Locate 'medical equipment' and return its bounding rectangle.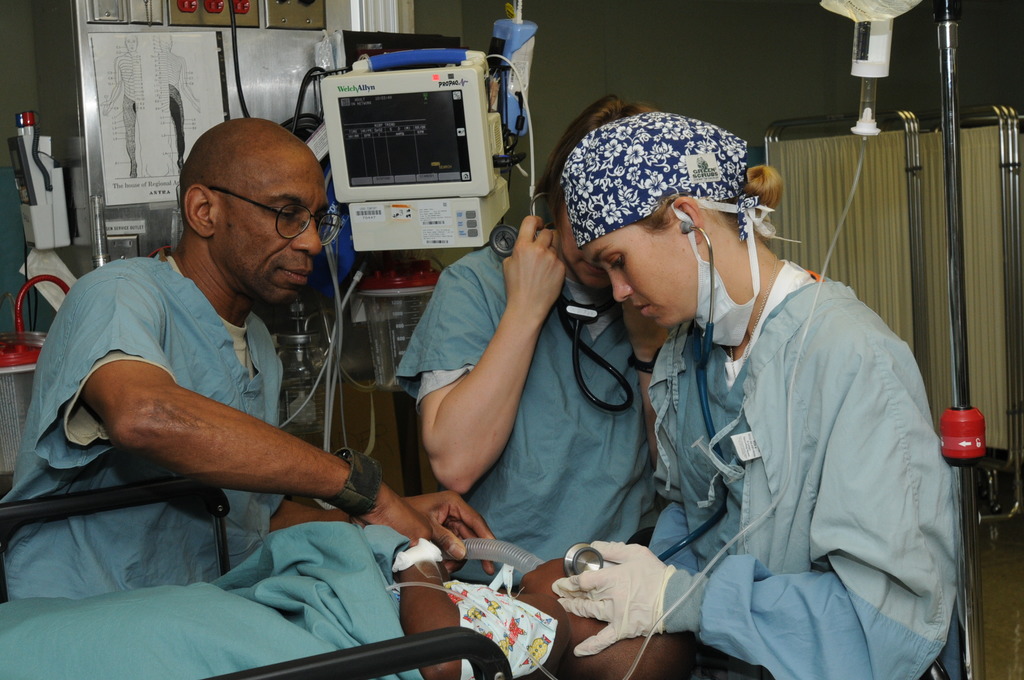
610, 0, 922, 679.
